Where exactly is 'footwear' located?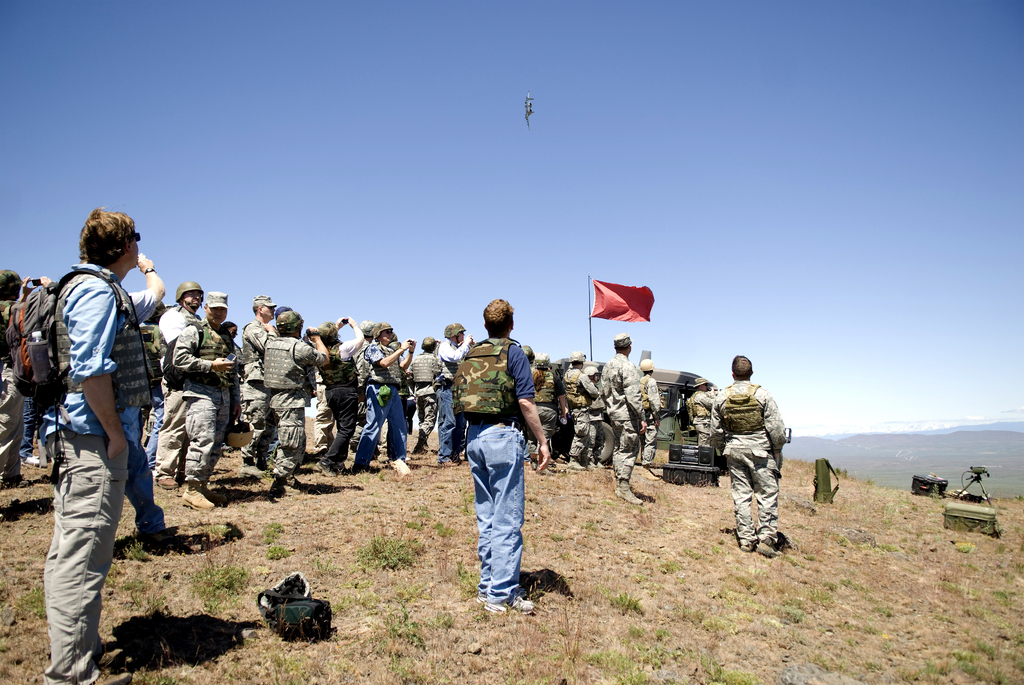
Its bounding box is [x1=100, y1=649, x2=113, y2=667].
